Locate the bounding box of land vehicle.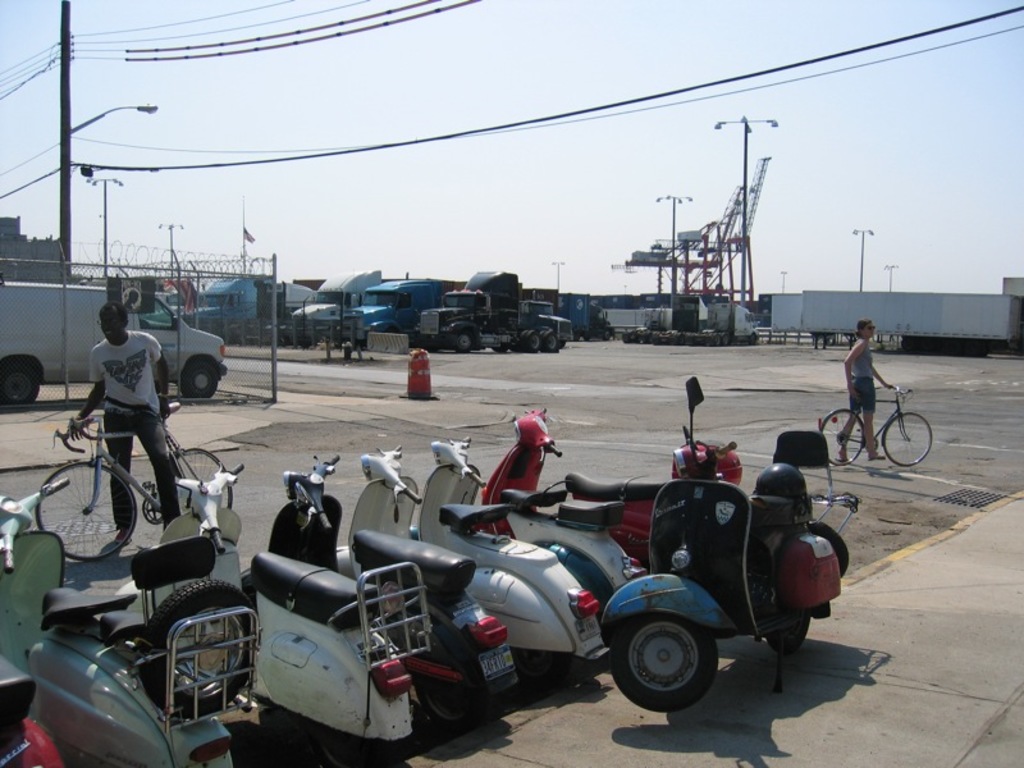
Bounding box: box(0, 657, 59, 767).
